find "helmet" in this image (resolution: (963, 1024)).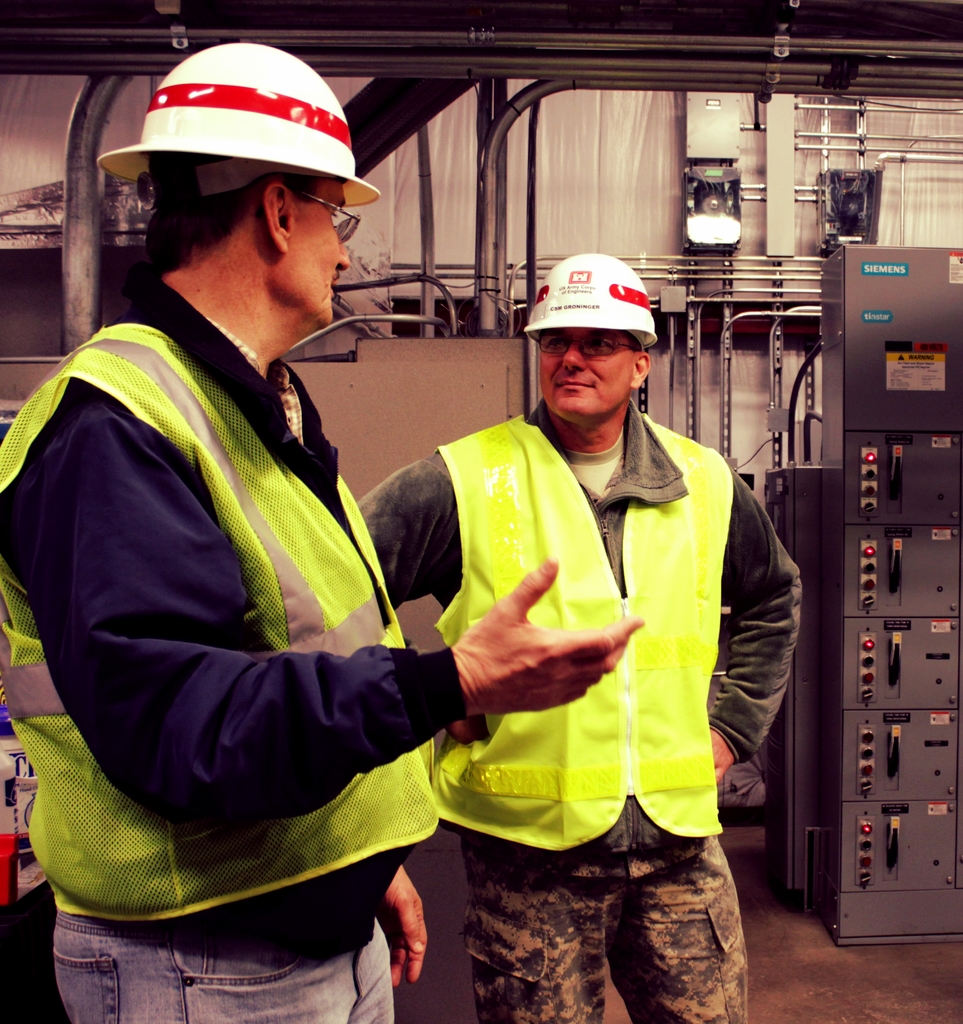
[x1=516, y1=248, x2=656, y2=349].
